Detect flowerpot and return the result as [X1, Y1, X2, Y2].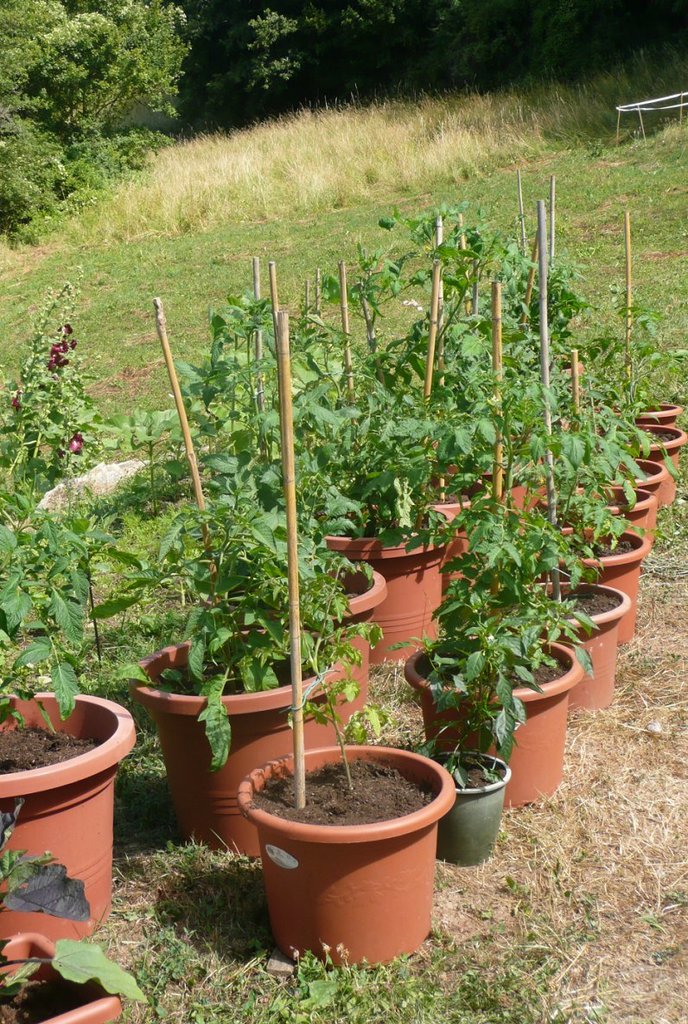
[303, 547, 389, 721].
